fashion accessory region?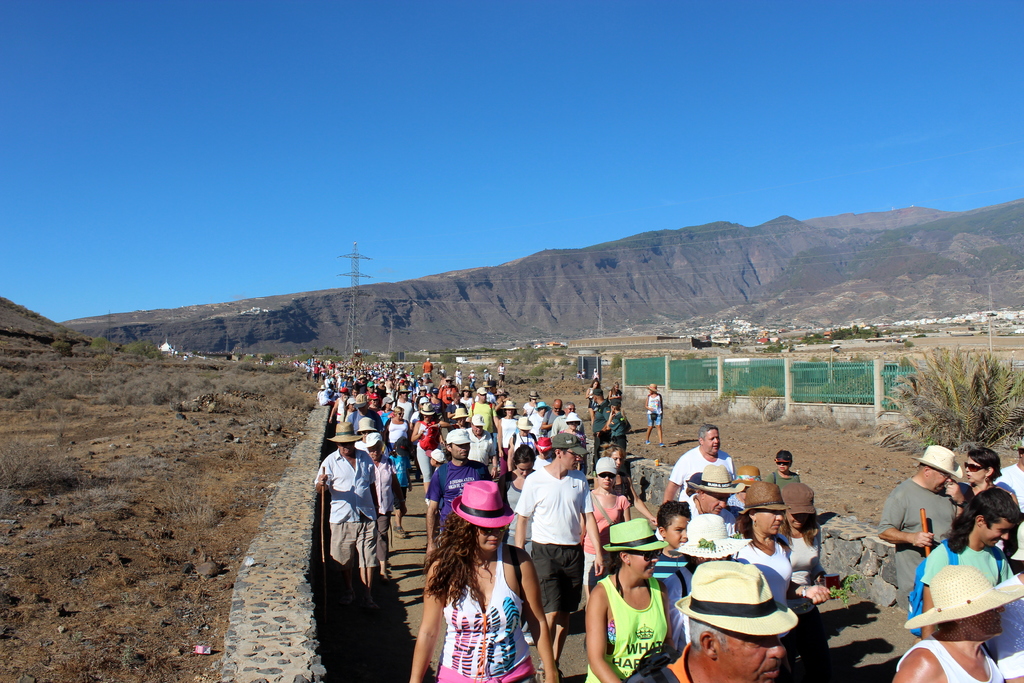
l=345, t=397, r=355, b=404
